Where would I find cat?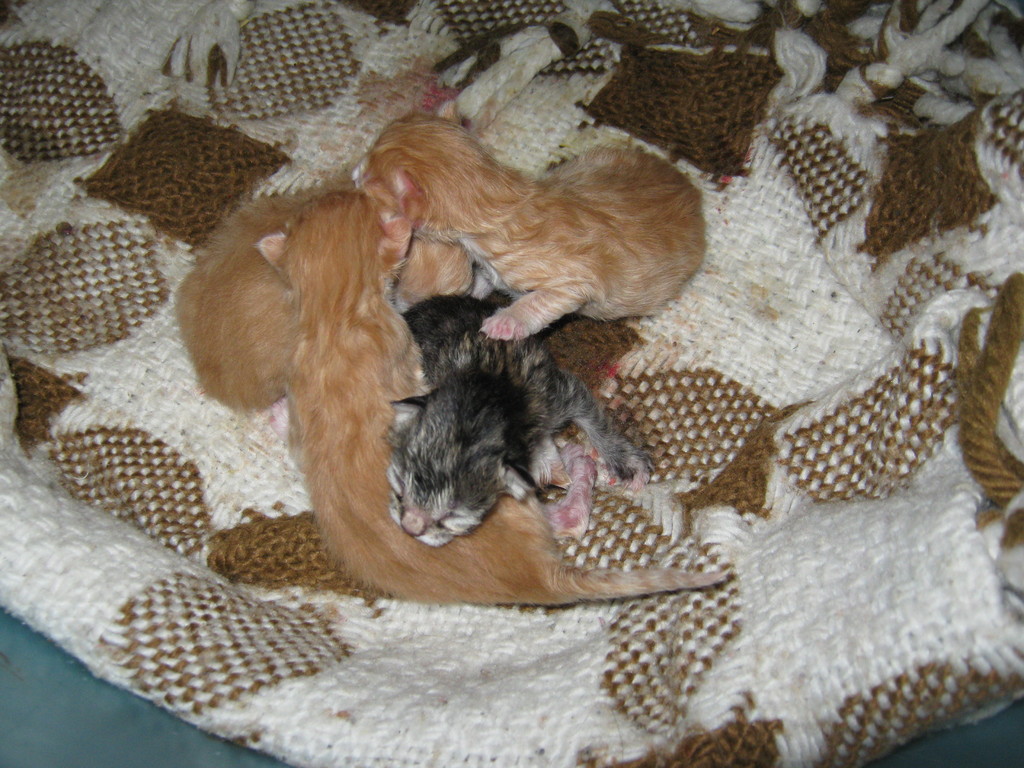
At x1=255, y1=182, x2=744, y2=610.
